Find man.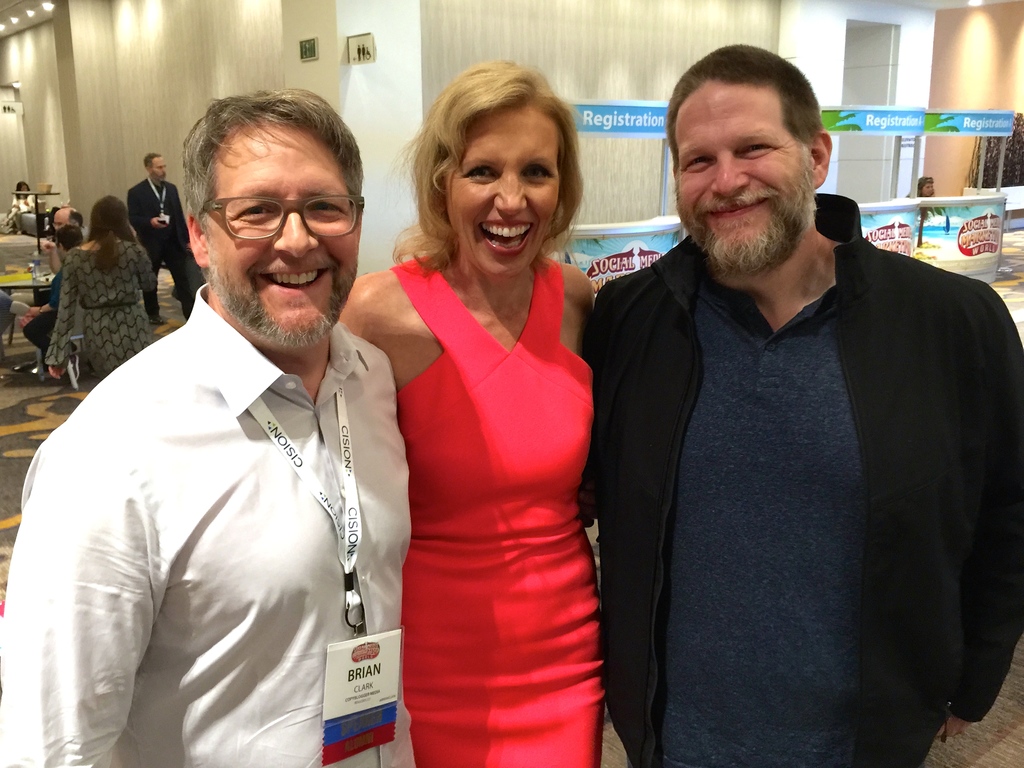
{"x1": 131, "y1": 152, "x2": 220, "y2": 333}.
